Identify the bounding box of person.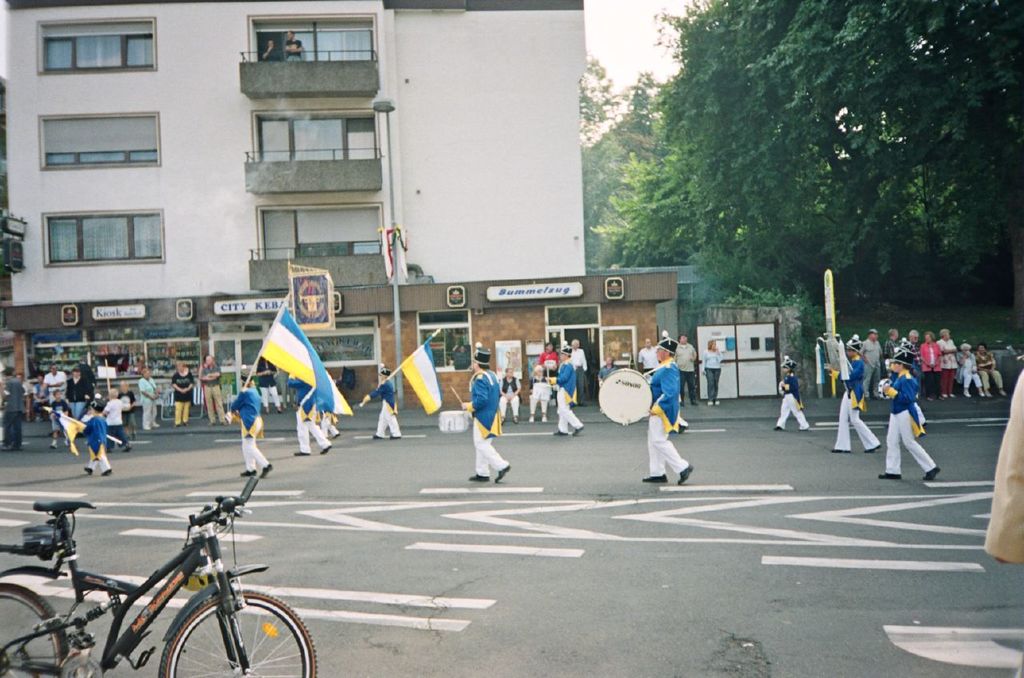
(529,362,552,423).
